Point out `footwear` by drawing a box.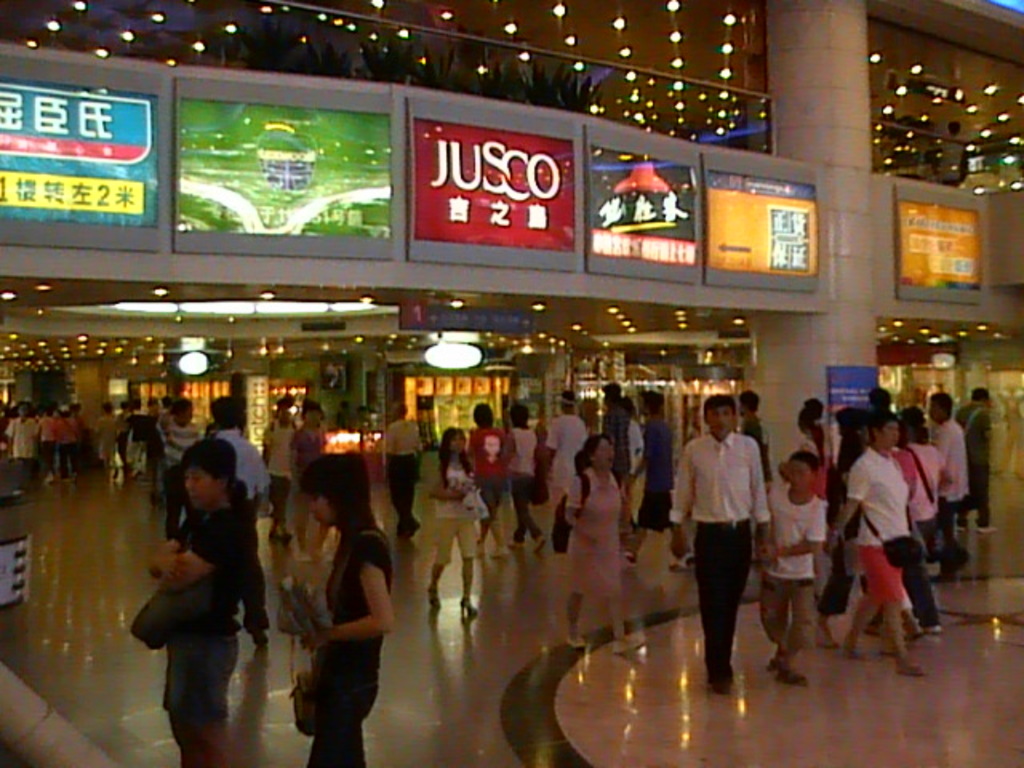
<box>498,539,509,554</box>.
